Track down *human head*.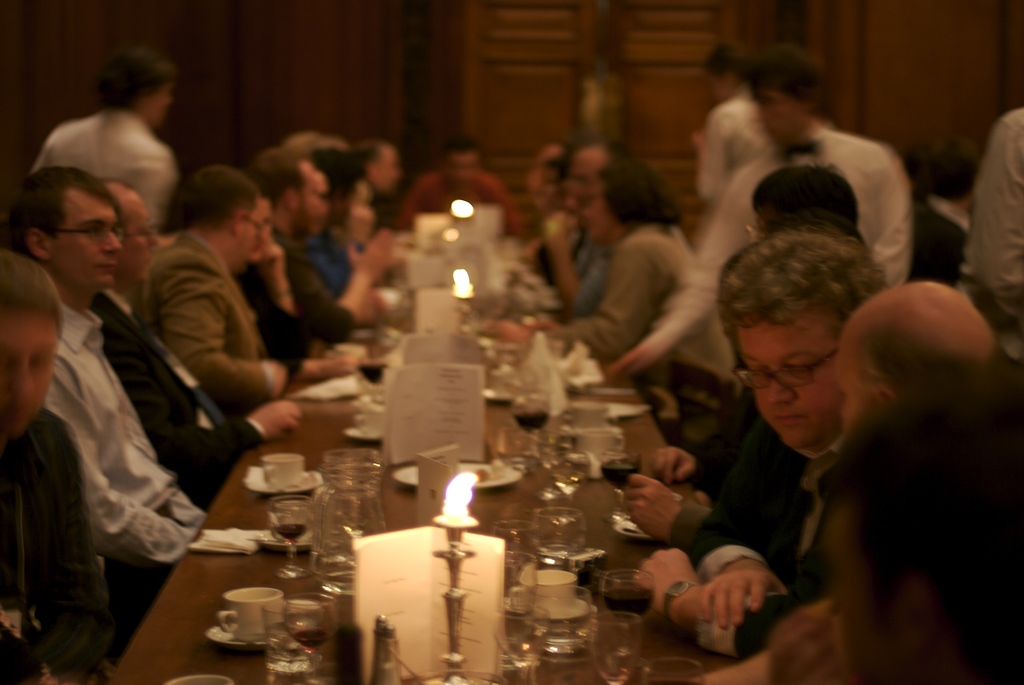
Tracked to bbox(814, 366, 1023, 684).
